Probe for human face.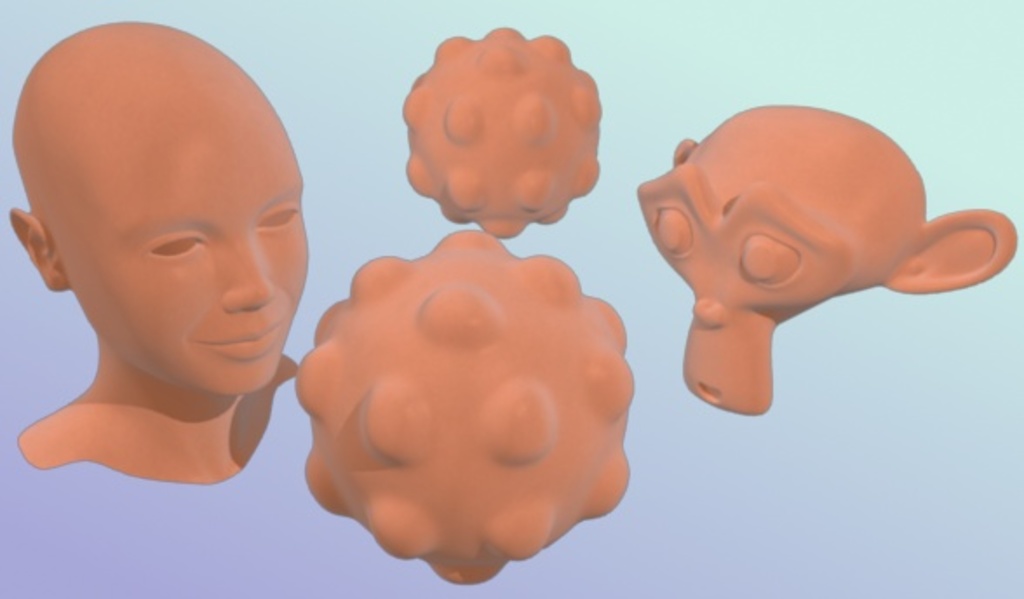
Probe result: (left=51, top=125, right=310, bottom=395).
